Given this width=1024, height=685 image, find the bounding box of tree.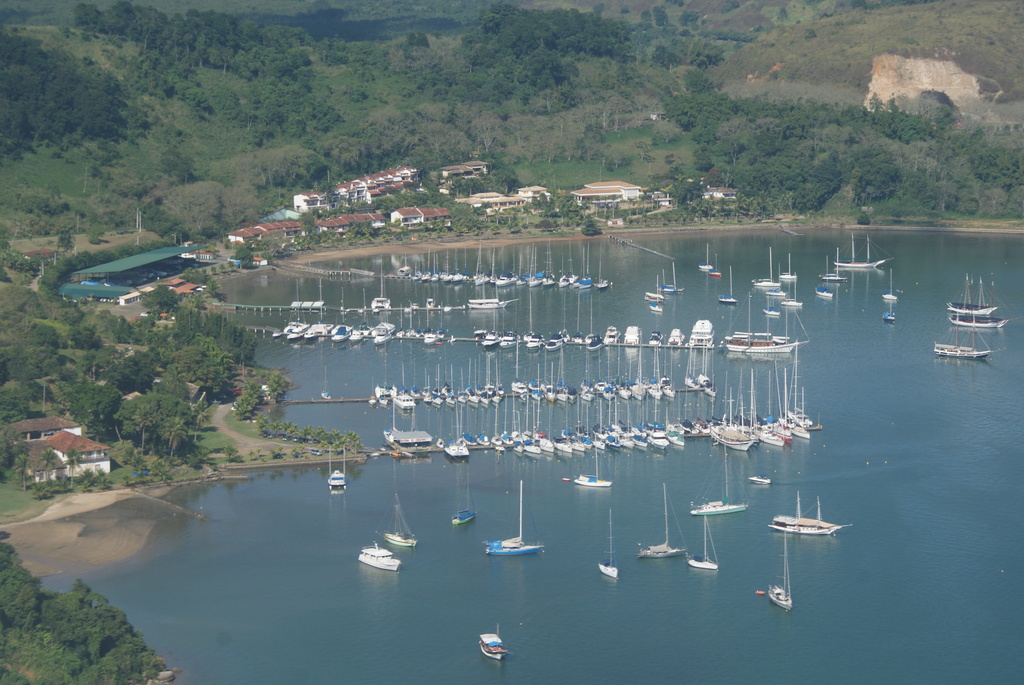
box=[0, 386, 37, 423].
